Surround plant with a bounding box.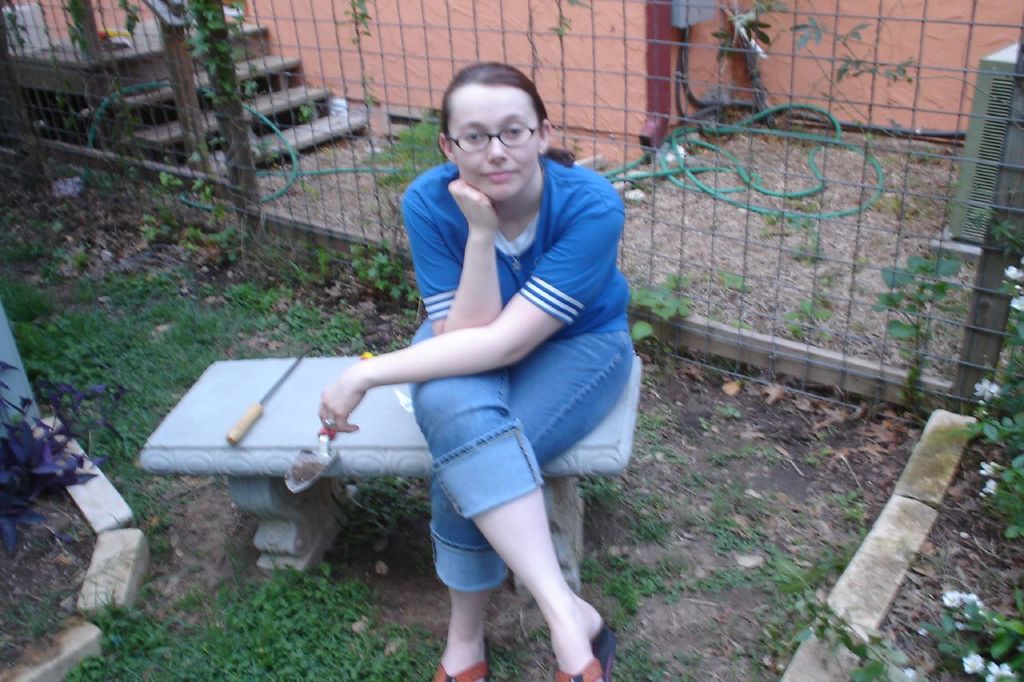
x1=718 y1=271 x2=761 y2=329.
